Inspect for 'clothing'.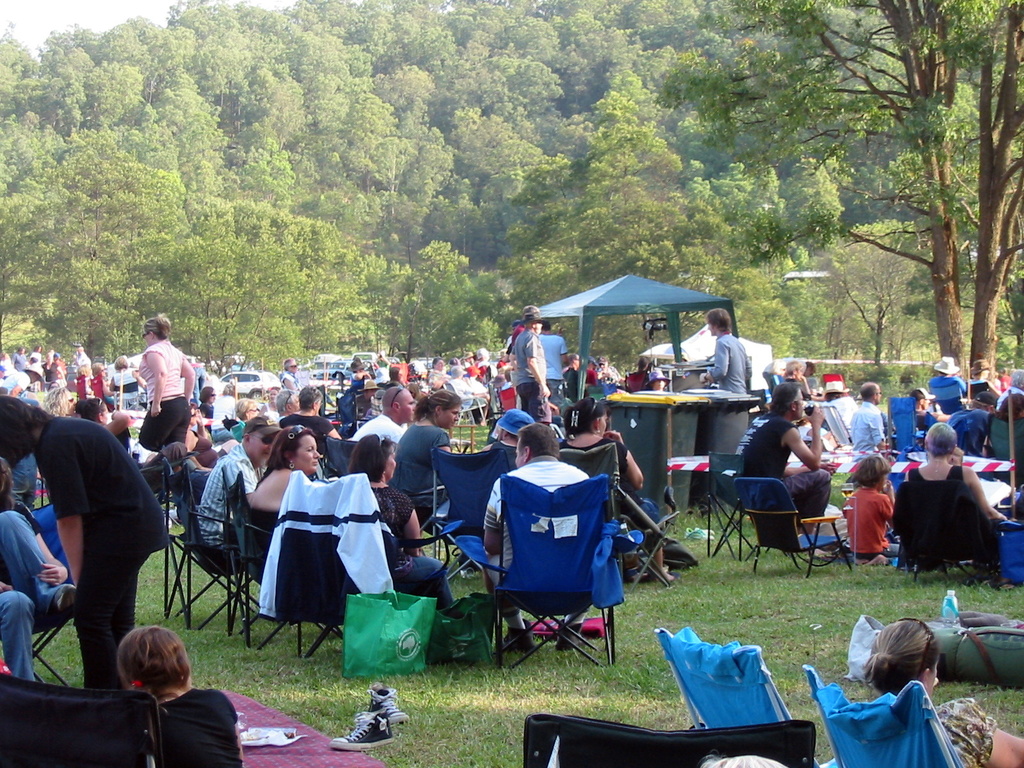
Inspection: (left=946, top=404, right=988, bottom=460).
